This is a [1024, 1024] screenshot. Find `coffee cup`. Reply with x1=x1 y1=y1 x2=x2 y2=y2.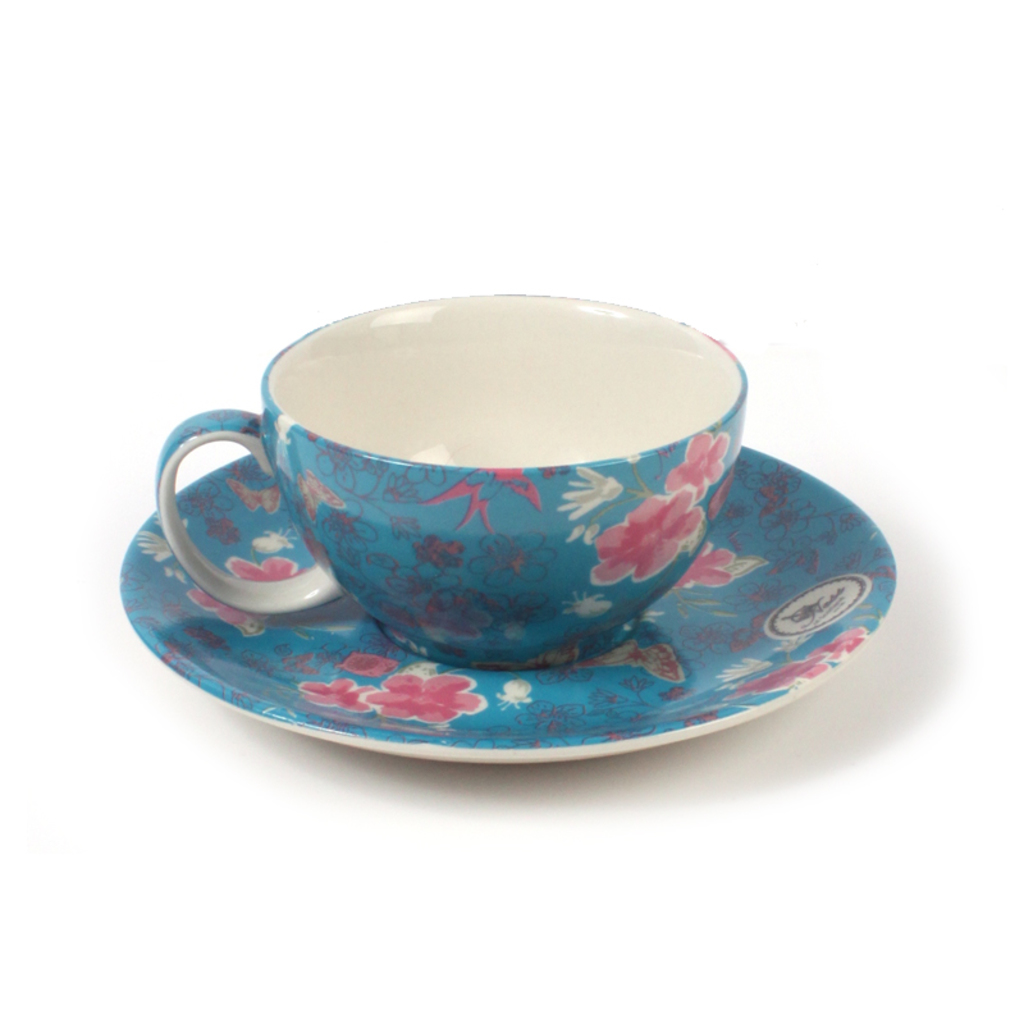
x1=151 y1=291 x2=750 y2=676.
